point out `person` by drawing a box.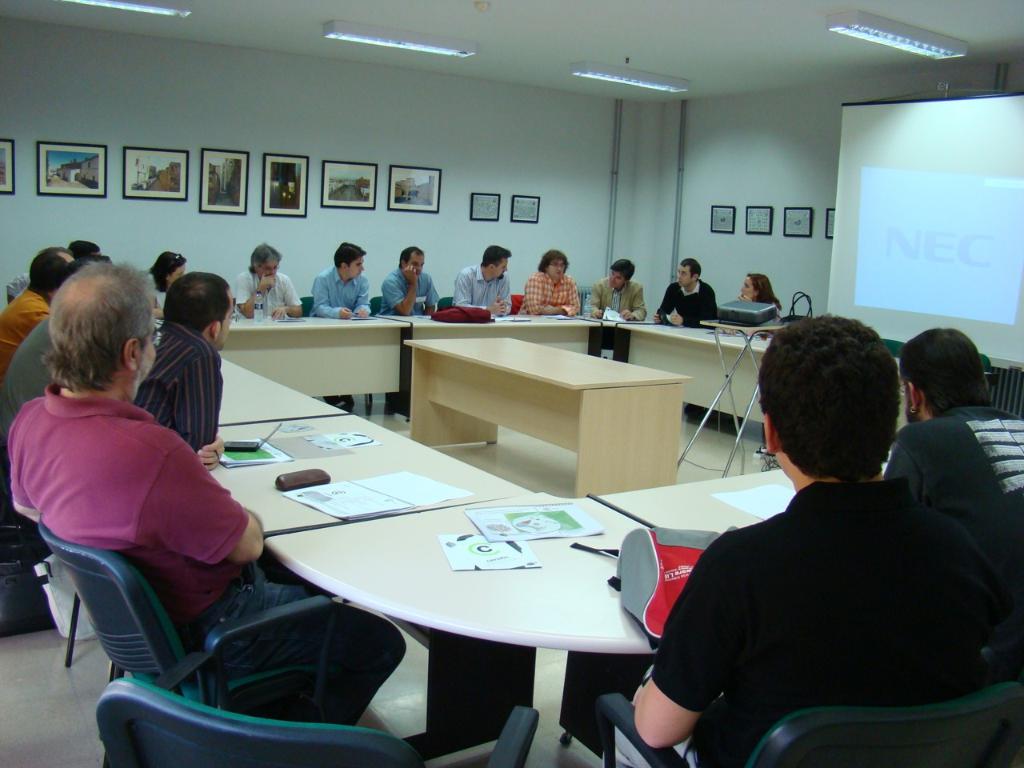
305/240/375/414.
